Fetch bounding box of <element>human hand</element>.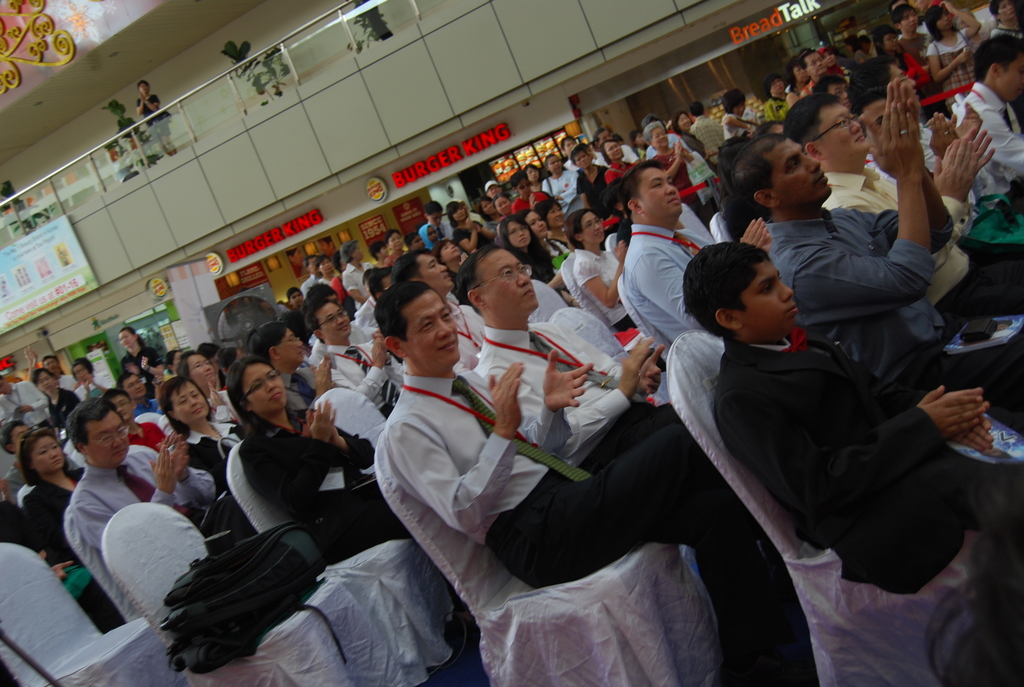
Bbox: 145/446/177/496.
